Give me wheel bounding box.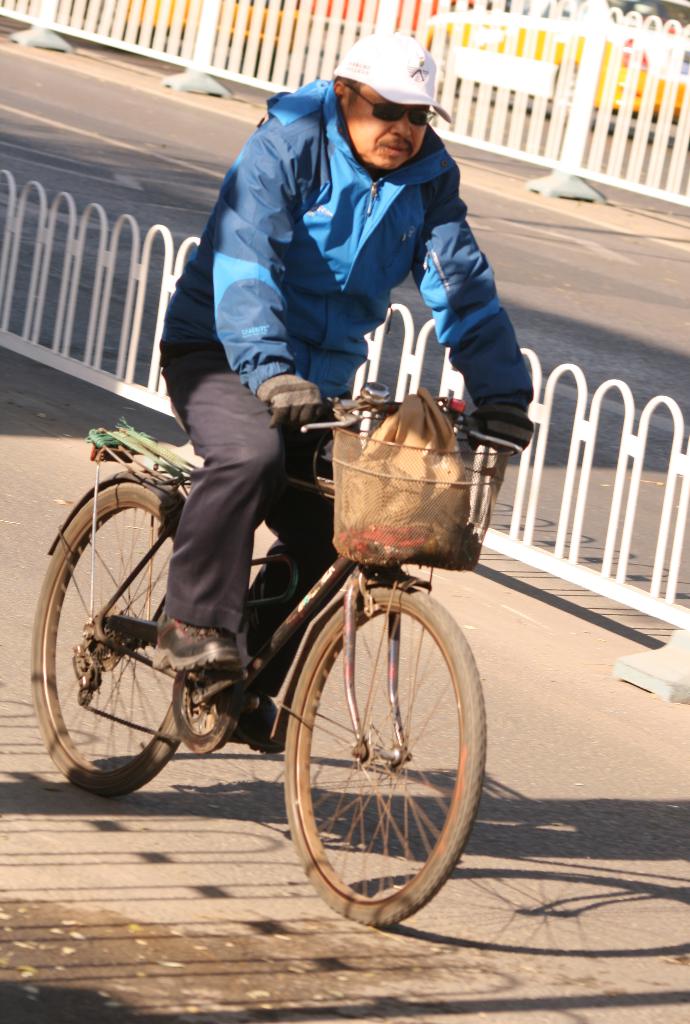
BBox(24, 474, 181, 797).
